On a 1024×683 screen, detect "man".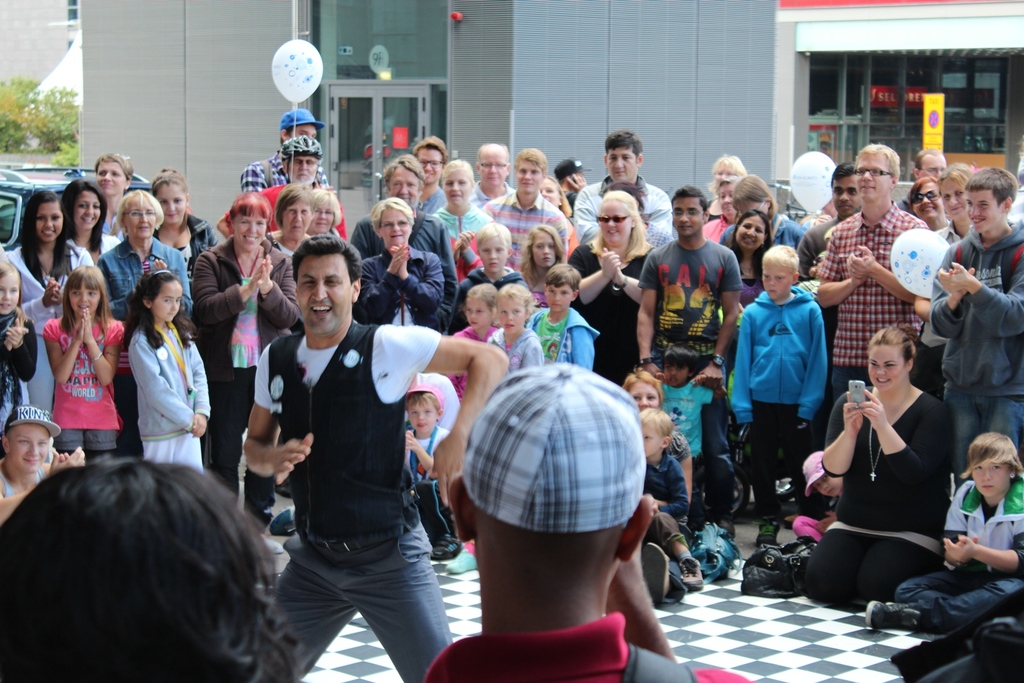
216:134:347:242.
